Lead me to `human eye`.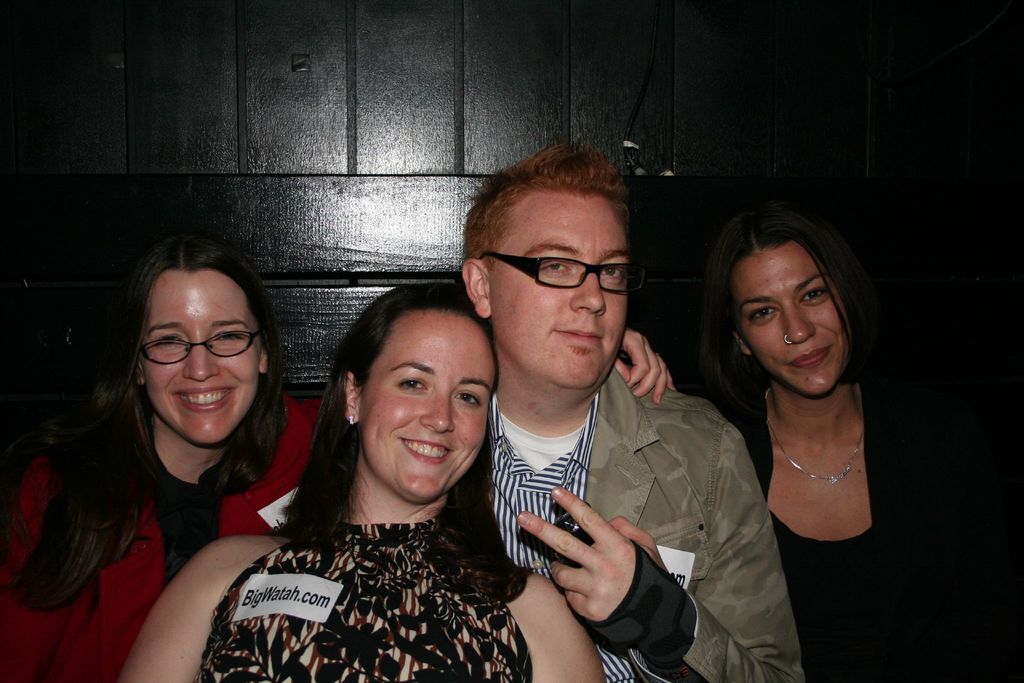
Lead to [x1=150, y1=332, x2=184, y2=349].
